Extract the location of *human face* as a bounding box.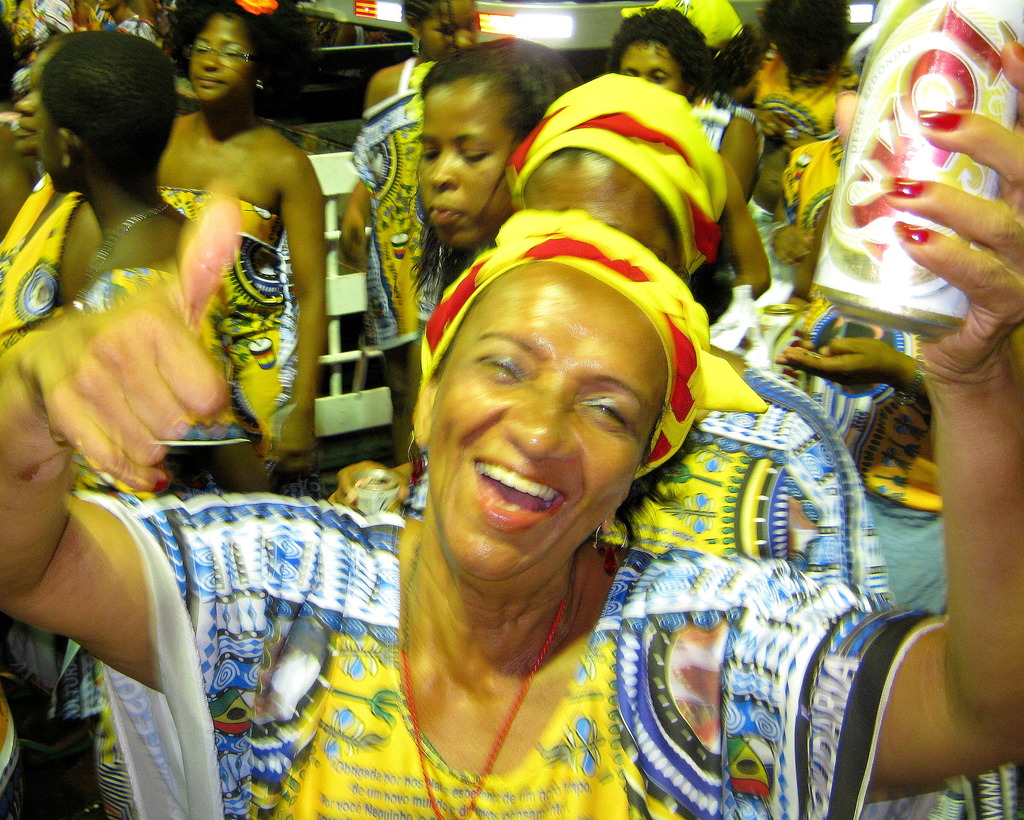
detection(519, 147, 688, 282).
